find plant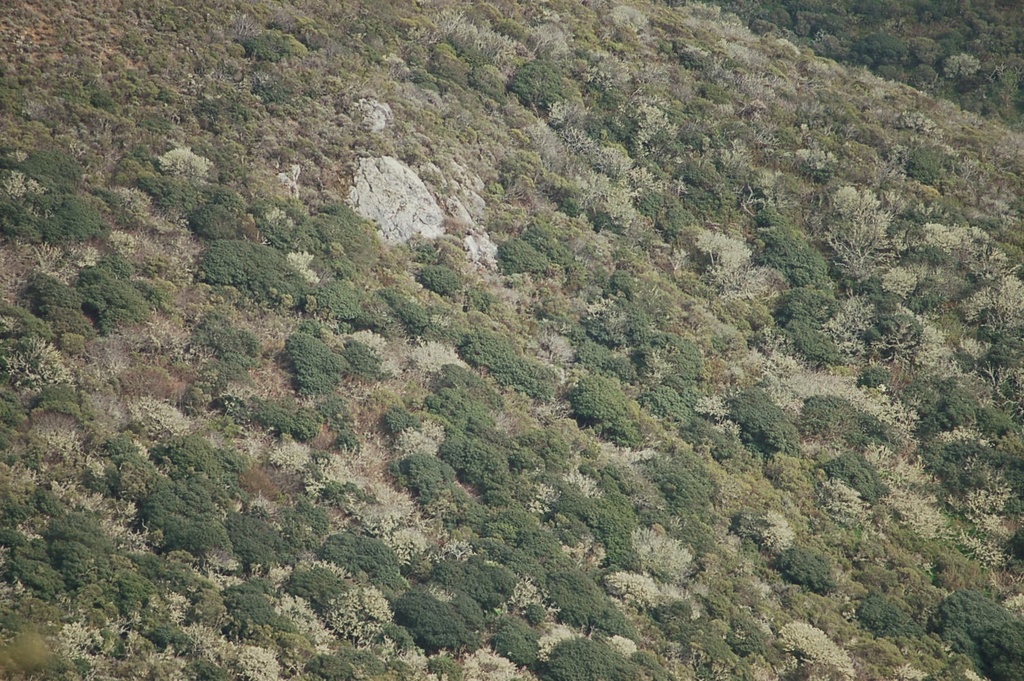
<box>374,398,450,452</box>
